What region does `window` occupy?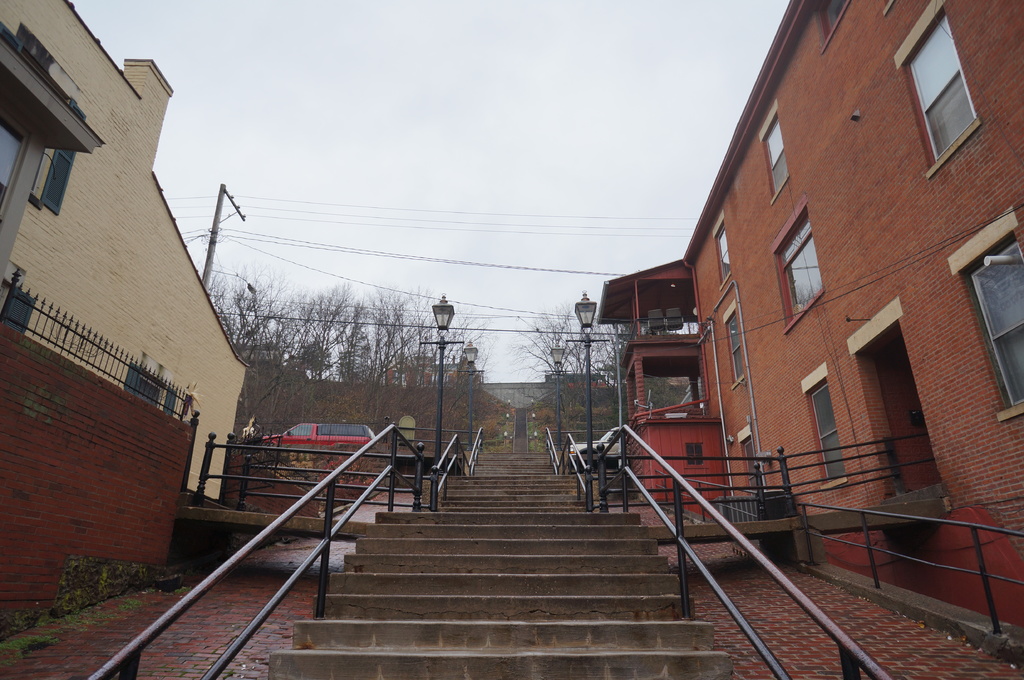
[813, 362, 847, 491].
